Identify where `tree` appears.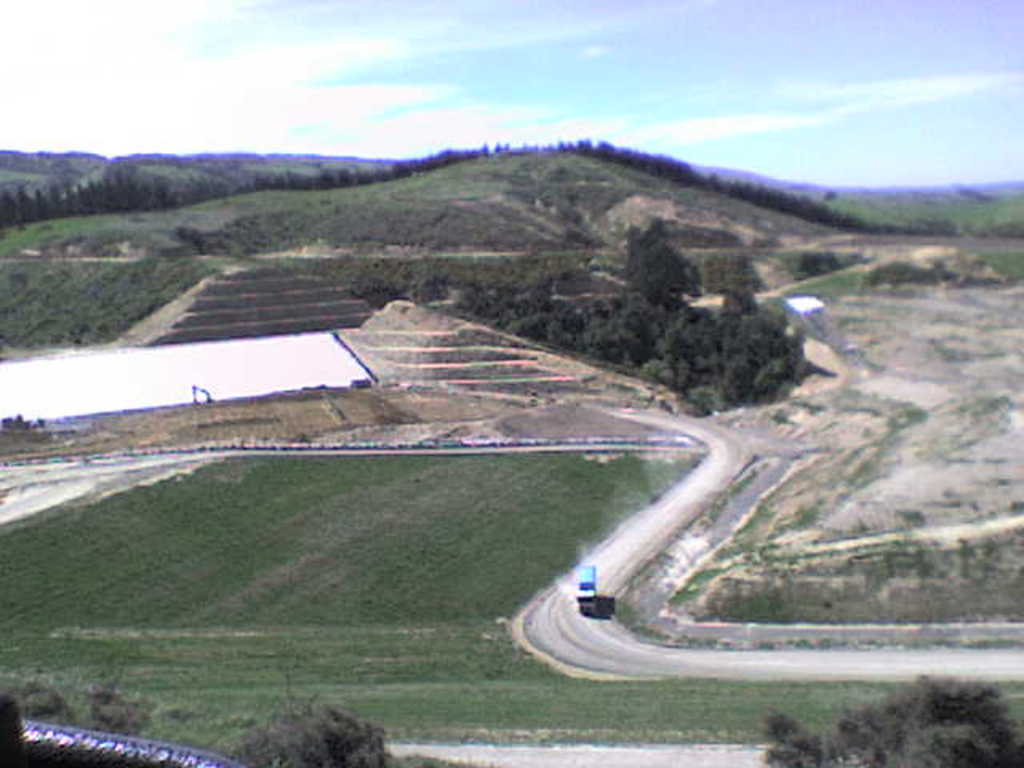
Appears at [627, 219, 690, 307].
